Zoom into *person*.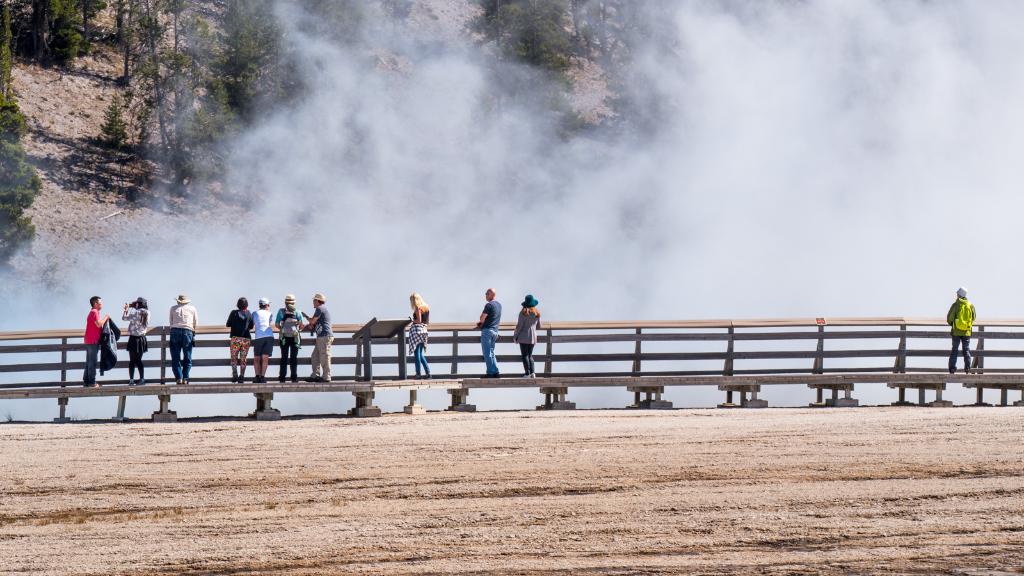
Zoom target: [x1=475, y1=291, x2=505, y2=378].
